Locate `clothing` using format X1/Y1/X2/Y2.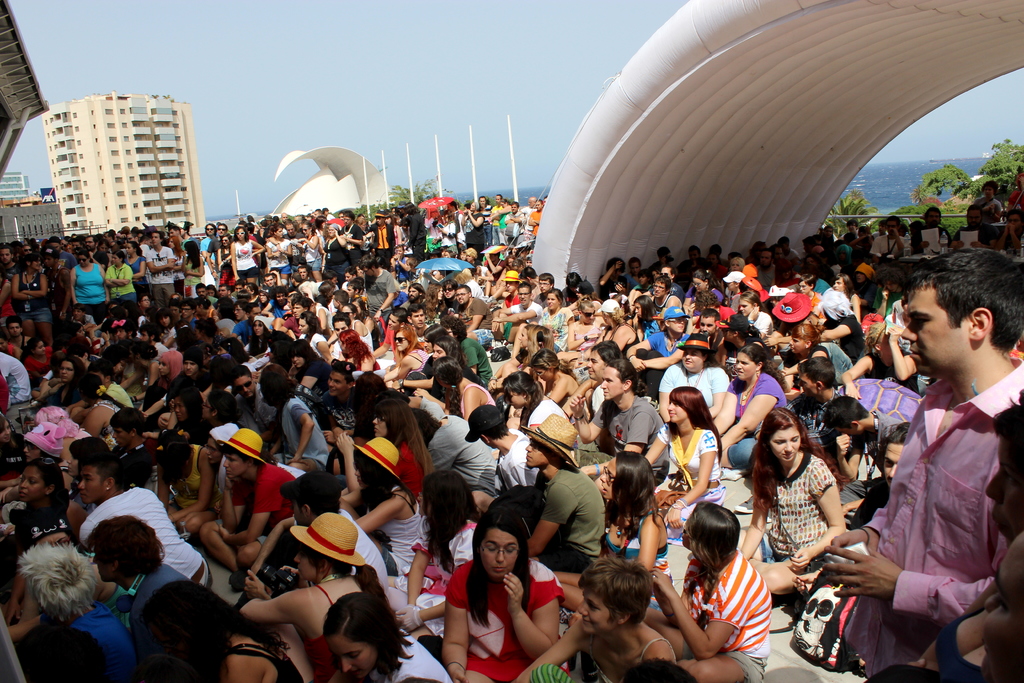
220/311/238/331.
